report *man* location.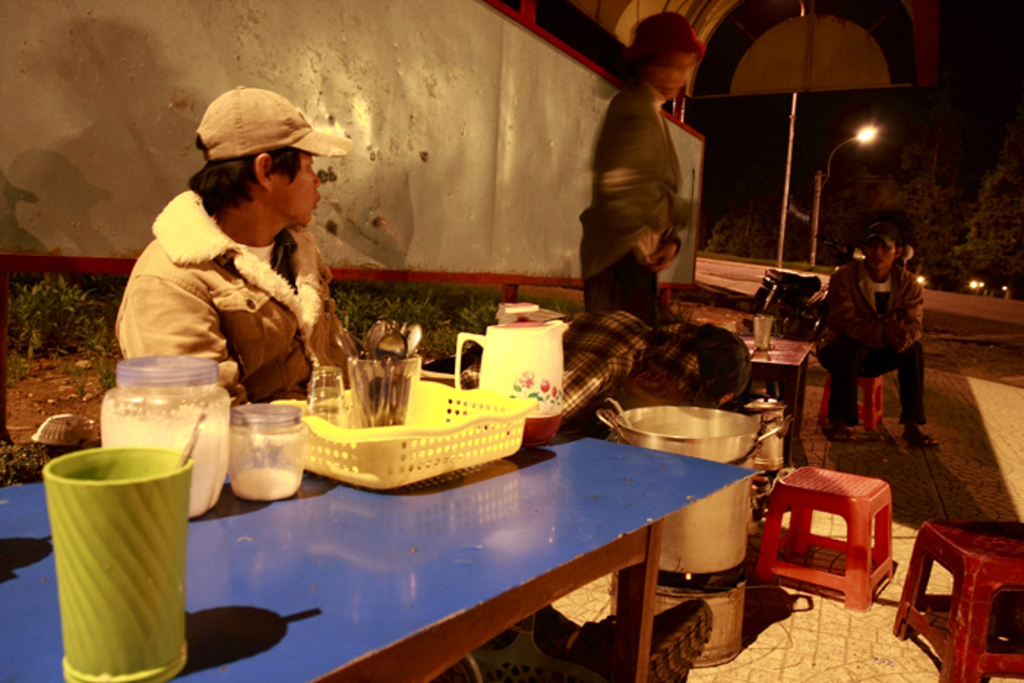
Report: (x1=111, y1=88, x2=360, y2=404).
